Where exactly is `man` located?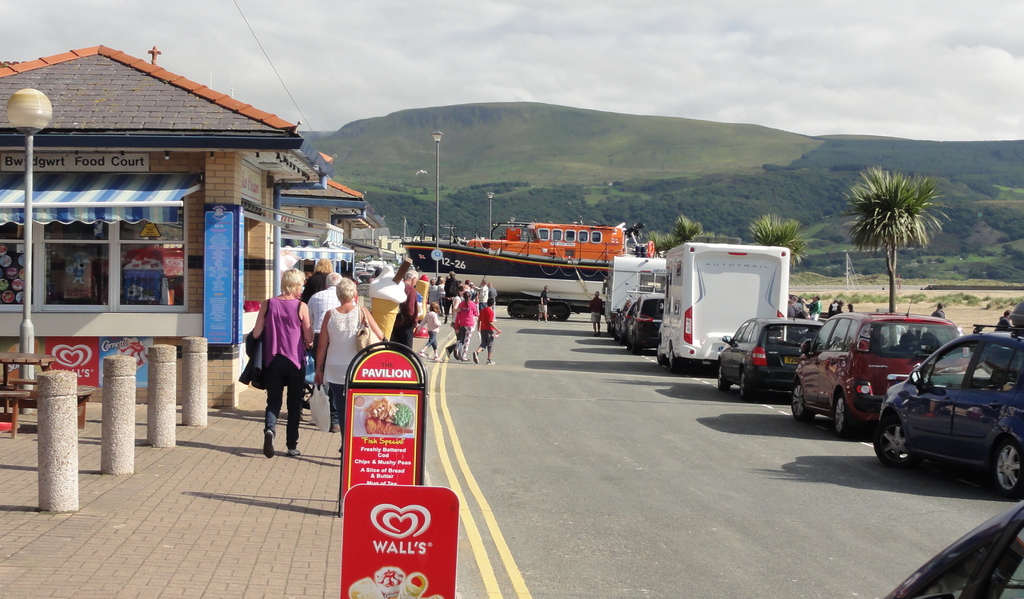
Its bounding box is <bbox>803, 293, 821, 320</bbox>.
